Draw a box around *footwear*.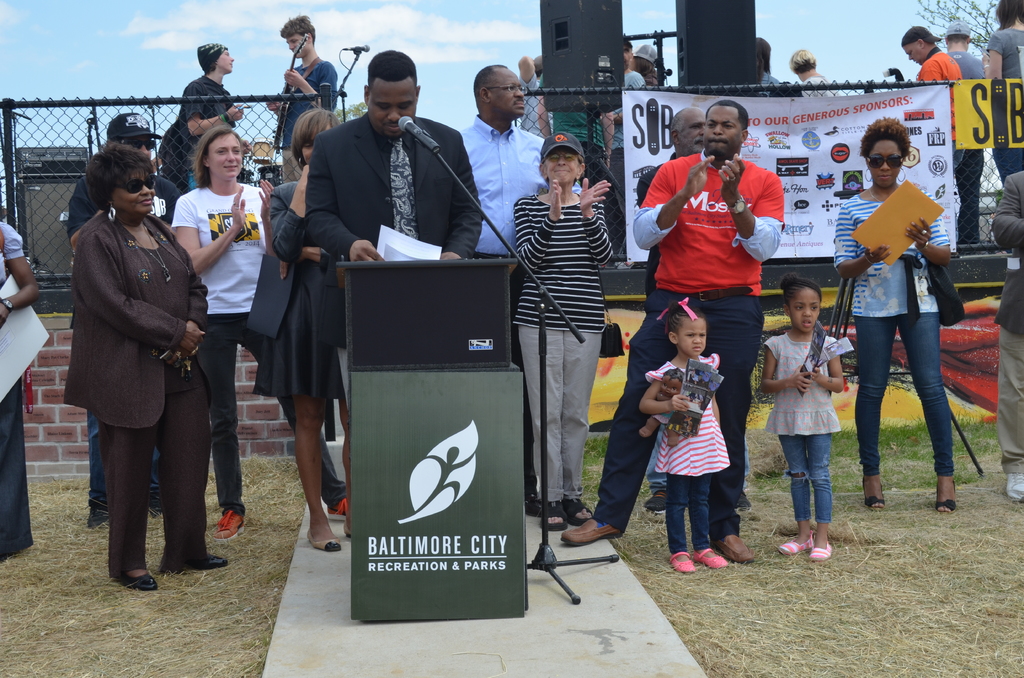
557, 499, 590, 524.
